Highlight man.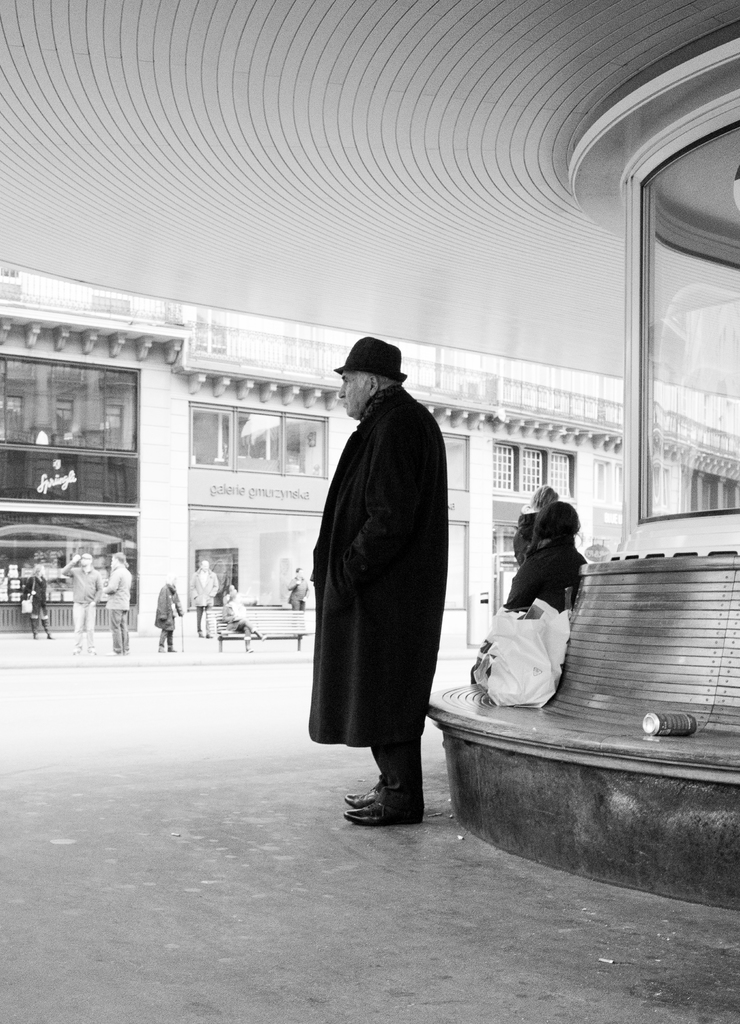
Highlighted region: 298,313,474,813.
